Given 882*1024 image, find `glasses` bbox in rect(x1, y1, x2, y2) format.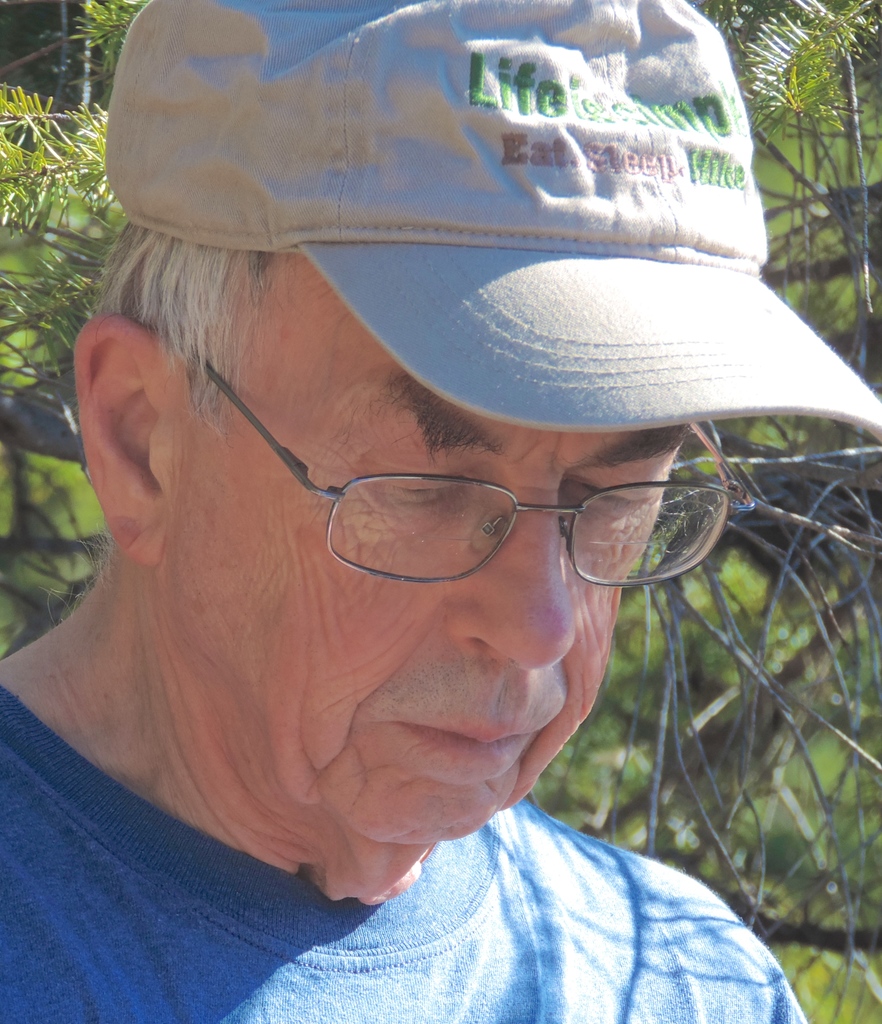
rect(204, 361, 754, 588).
